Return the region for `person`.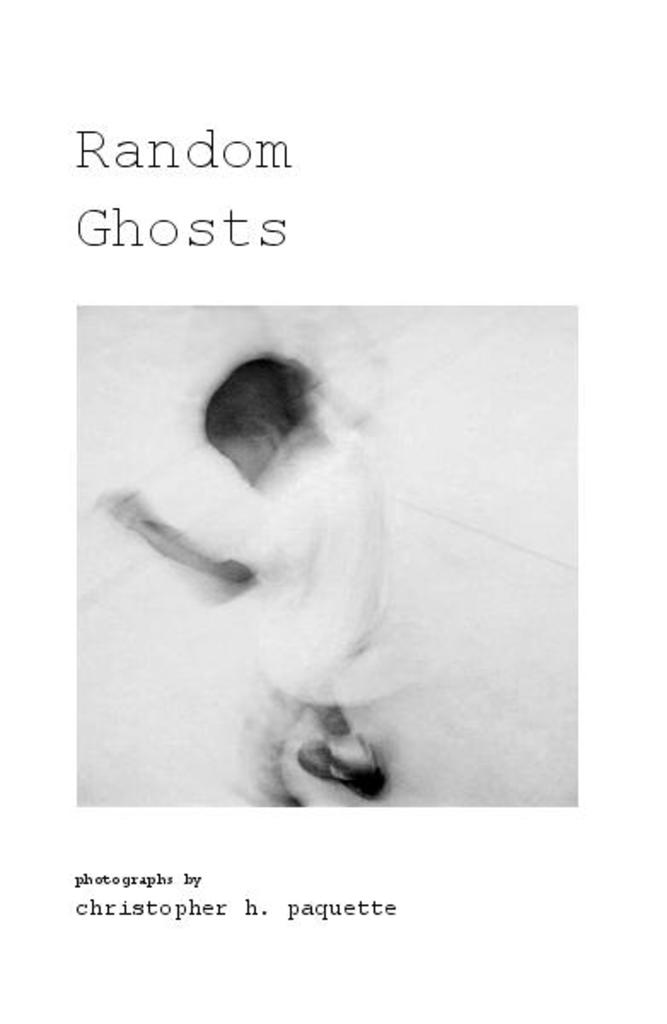
rect(97, 355, 394, 811).
